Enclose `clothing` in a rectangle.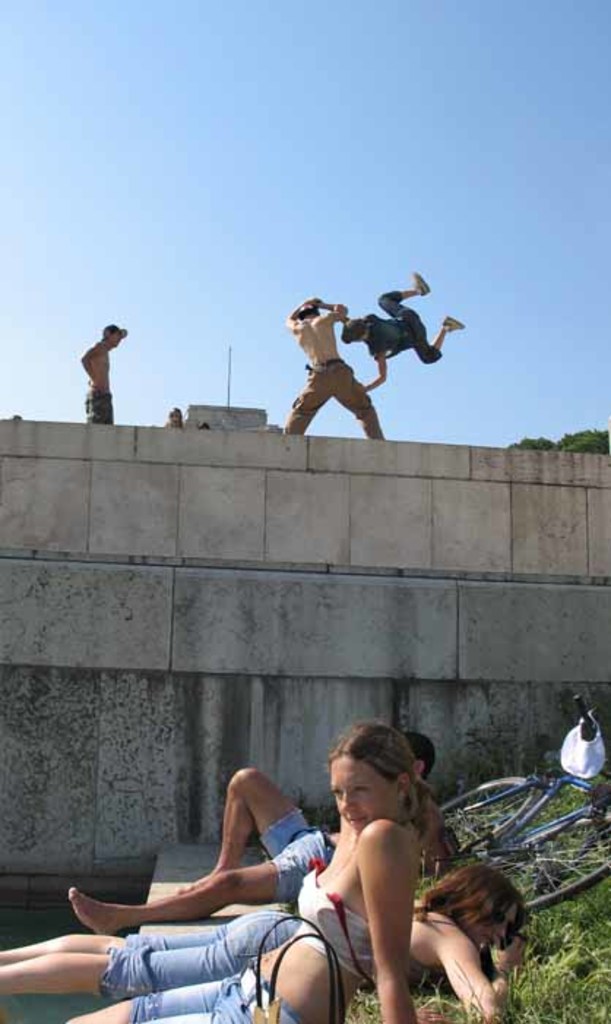
<region>254, 812, 344, 900</region>.
